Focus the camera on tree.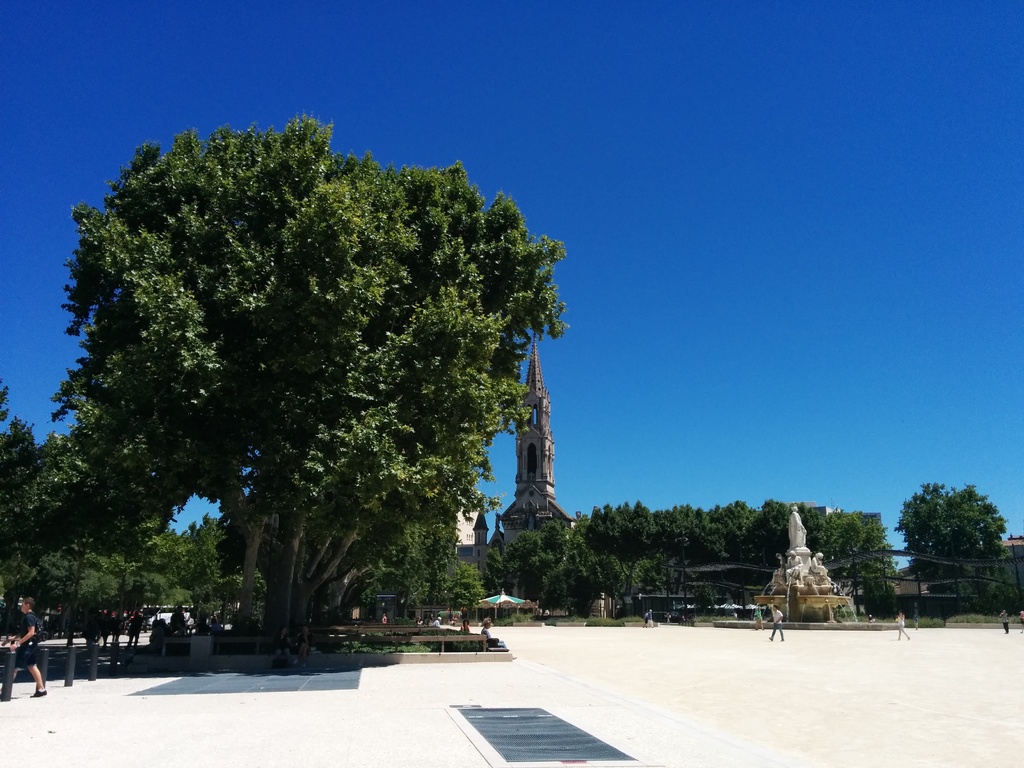
Focus region: Rect(656, 495, 894, 601).
